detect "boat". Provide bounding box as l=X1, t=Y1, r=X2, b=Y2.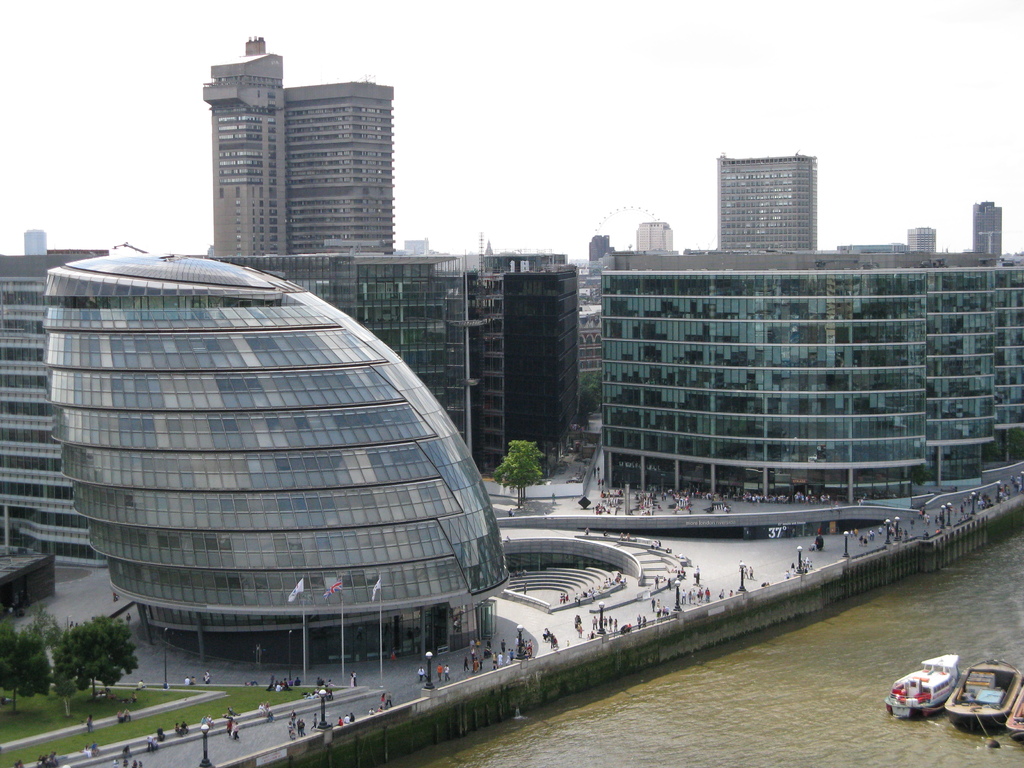
l=941, t=657, r=1023, b=738.
